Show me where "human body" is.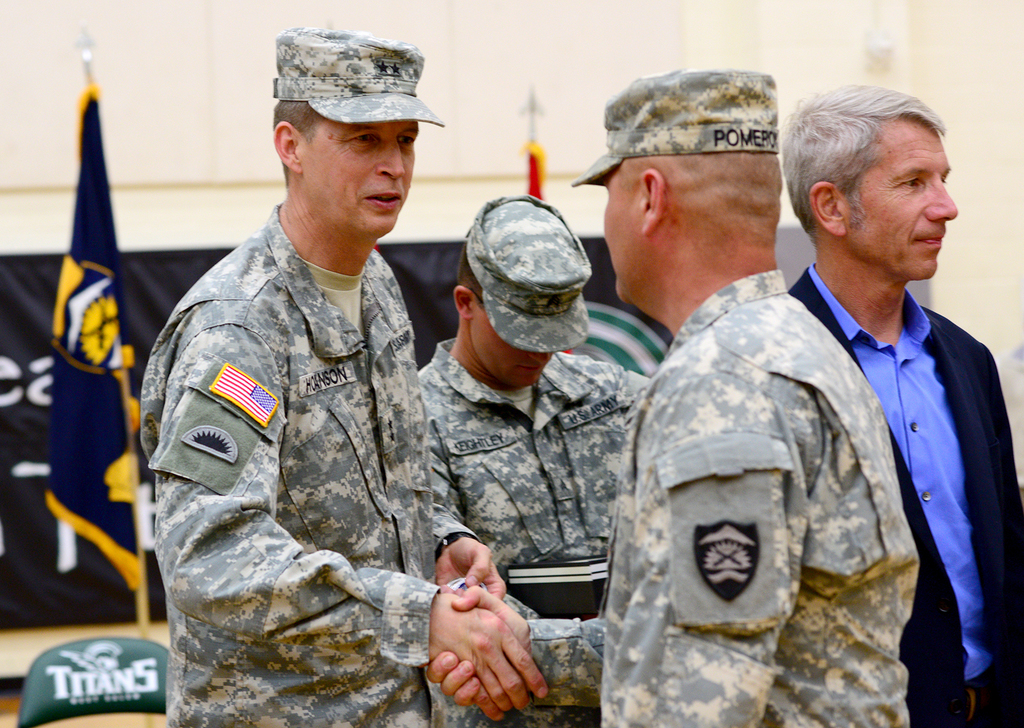
"human body" is at x1=789, y1=256, x2=1023, y2=727.
